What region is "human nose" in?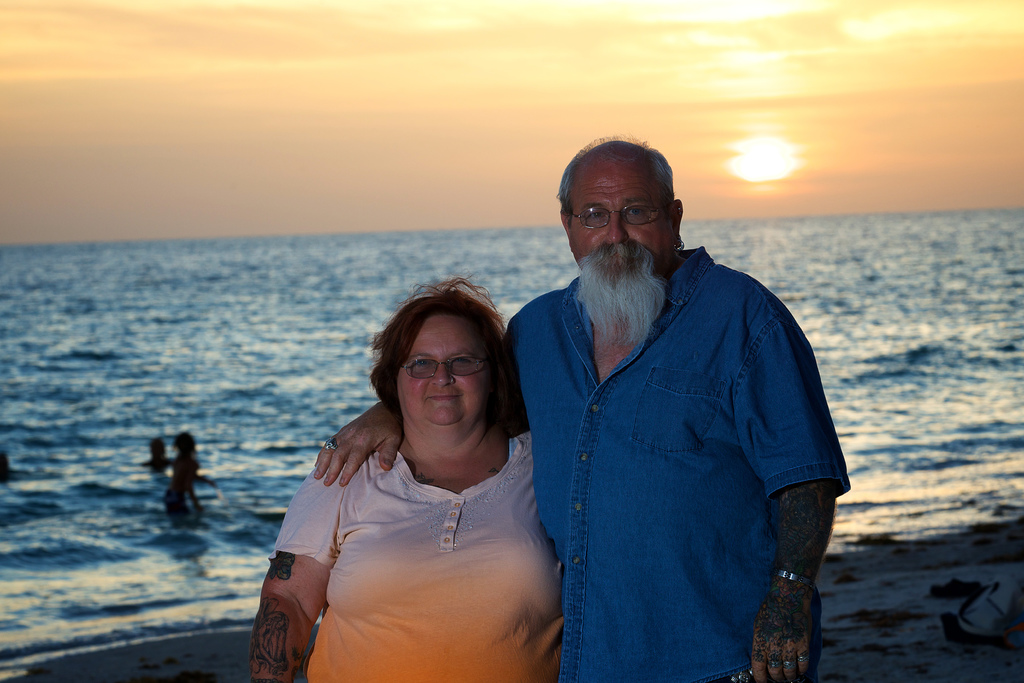
bbox=(607, 217, 627, 243).
